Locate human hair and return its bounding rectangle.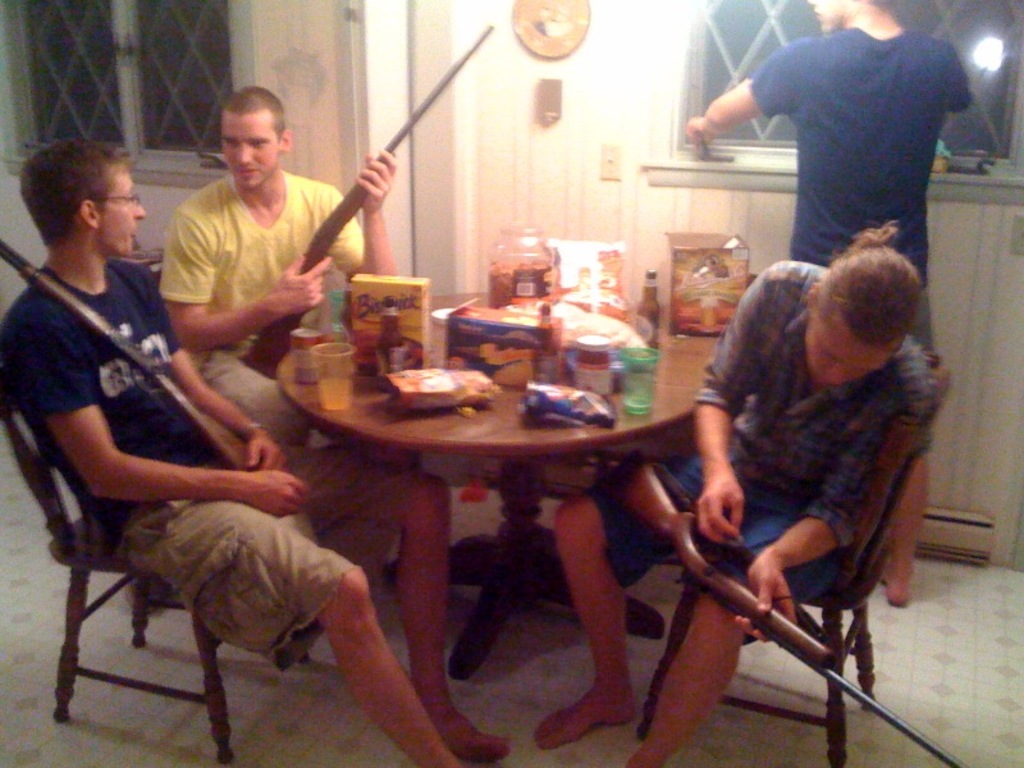
l=24, t=138, r=131, b=257.
